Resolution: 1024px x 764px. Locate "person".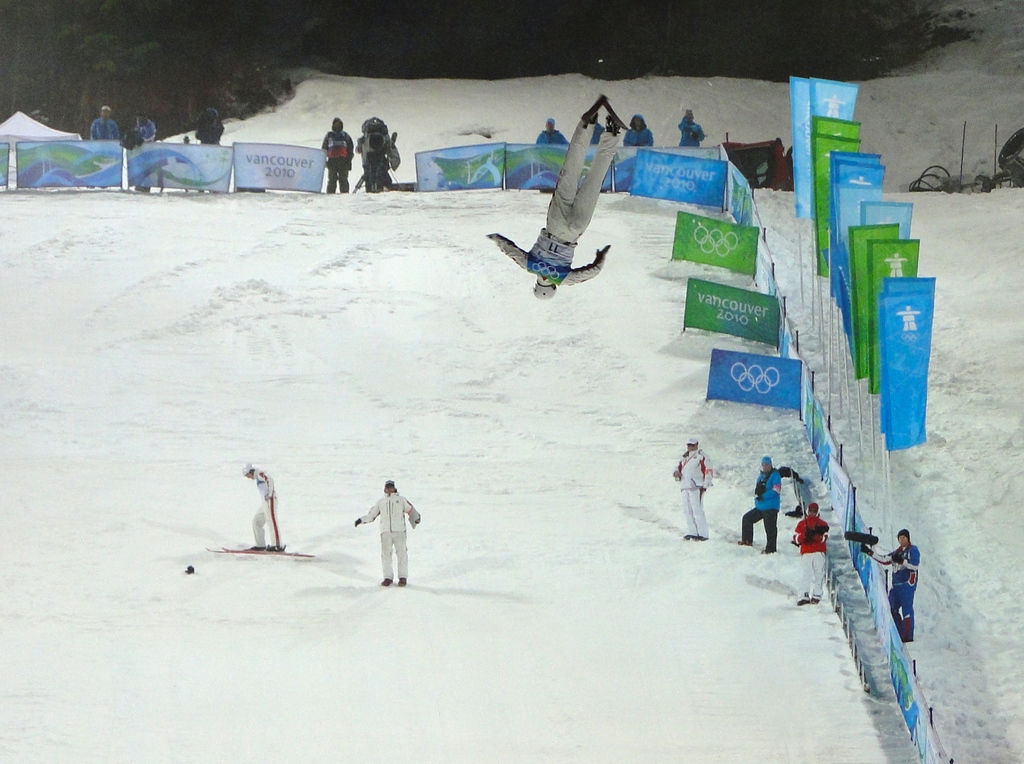
{"left": 91, "top": 107, "right": 119, "bottom": 143}.
